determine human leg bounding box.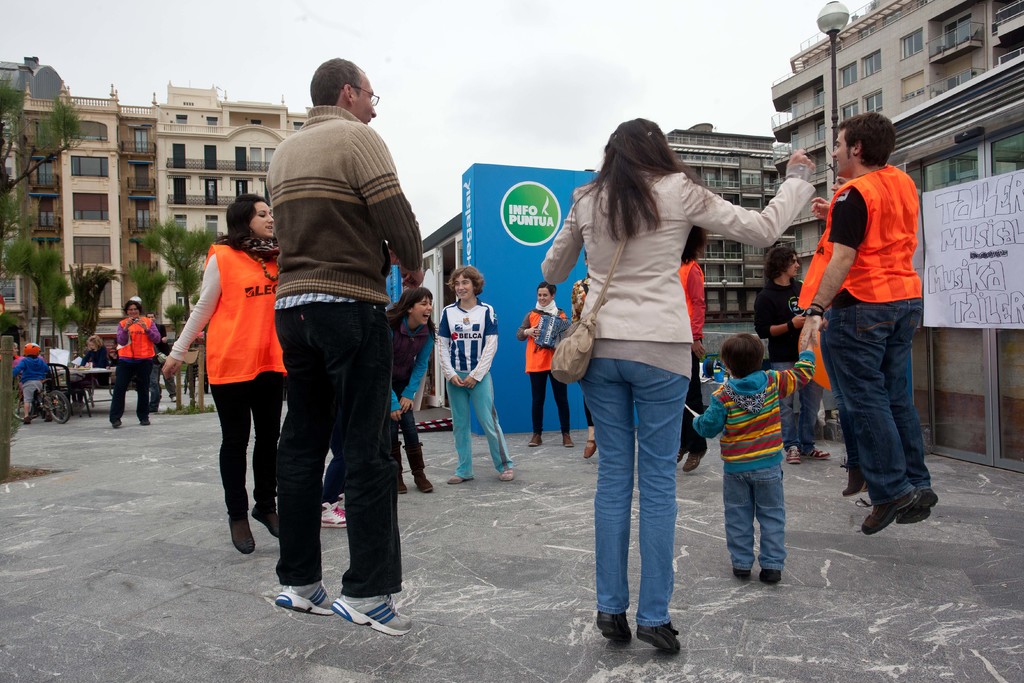
Determined: bbox=(474, 370, 515, 482).
